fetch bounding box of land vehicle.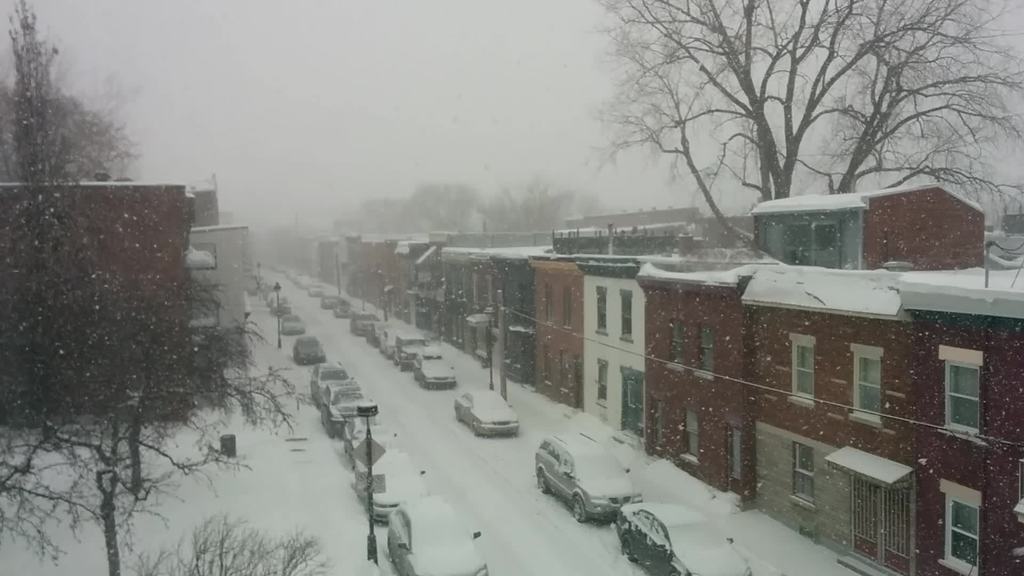
Bbox: <bbox>454, 389, 520, 435</bbox>.
